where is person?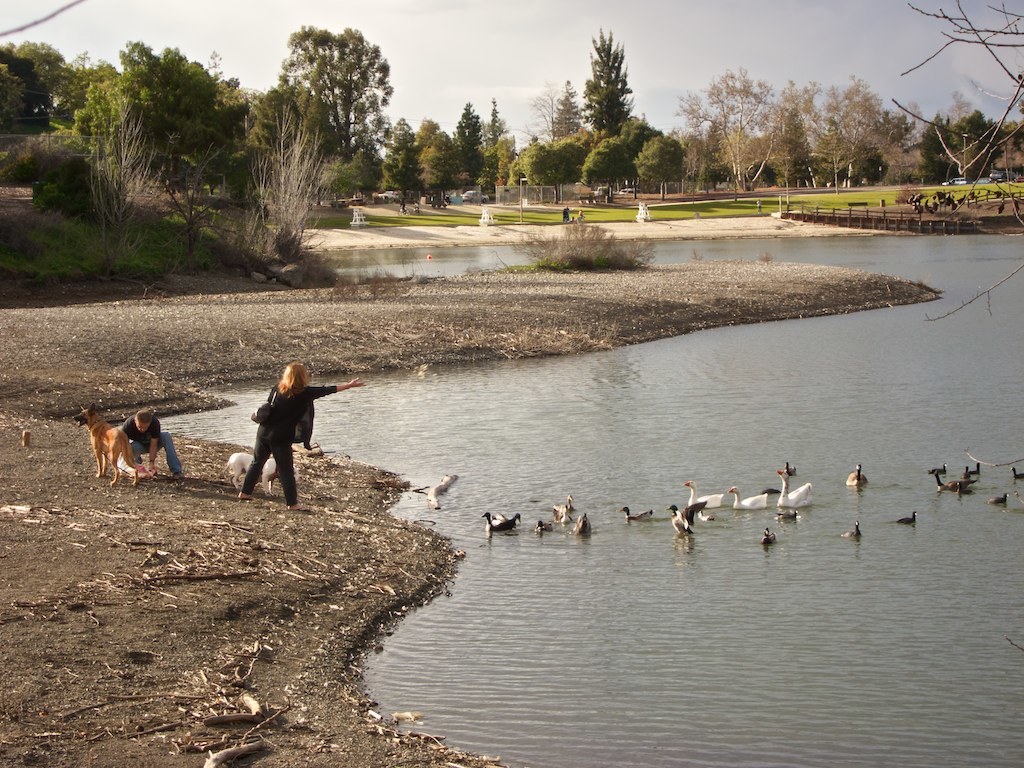
<box>412,200,423,217</box>.
